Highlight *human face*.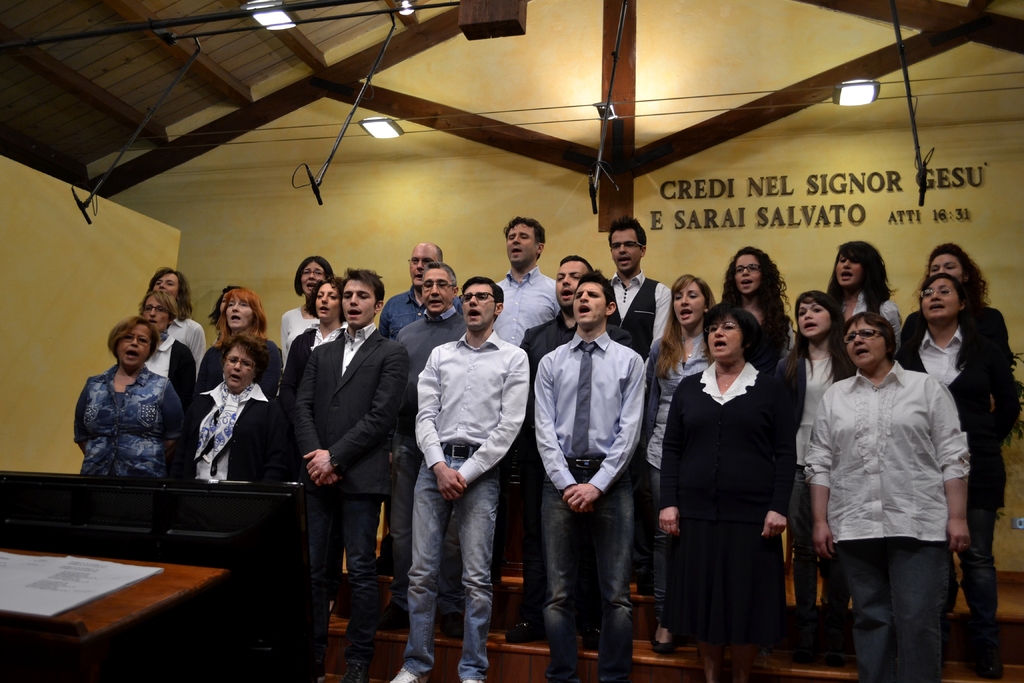
Highlighted region: [left=922, top=279, right=959, bottom=315].
